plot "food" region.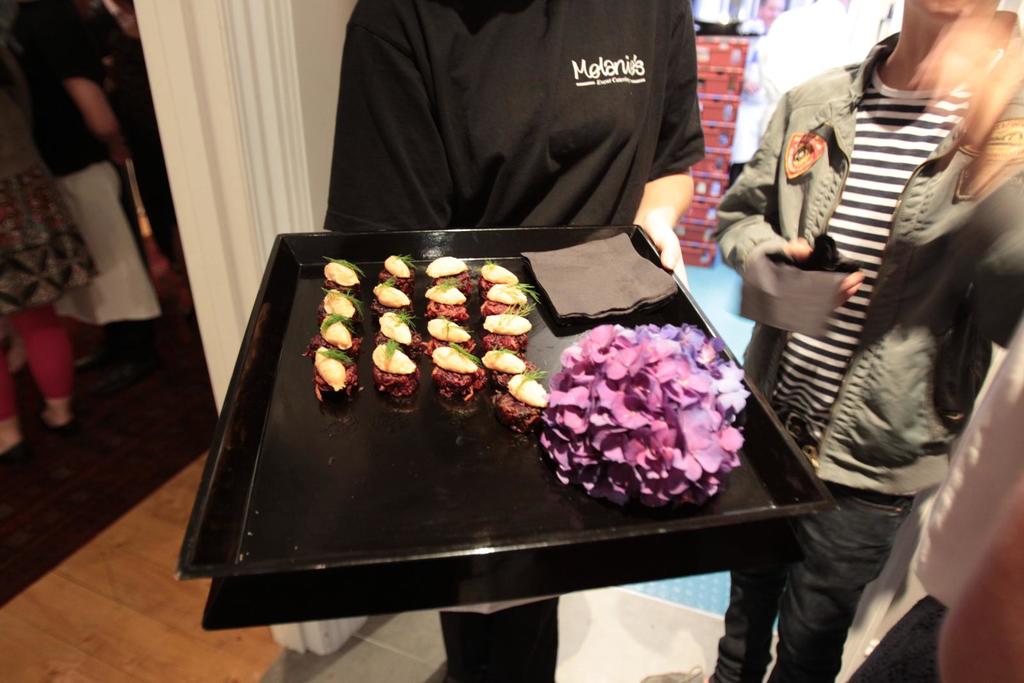
Plotted at (left=377, top=344, right=420, bottom=399).
